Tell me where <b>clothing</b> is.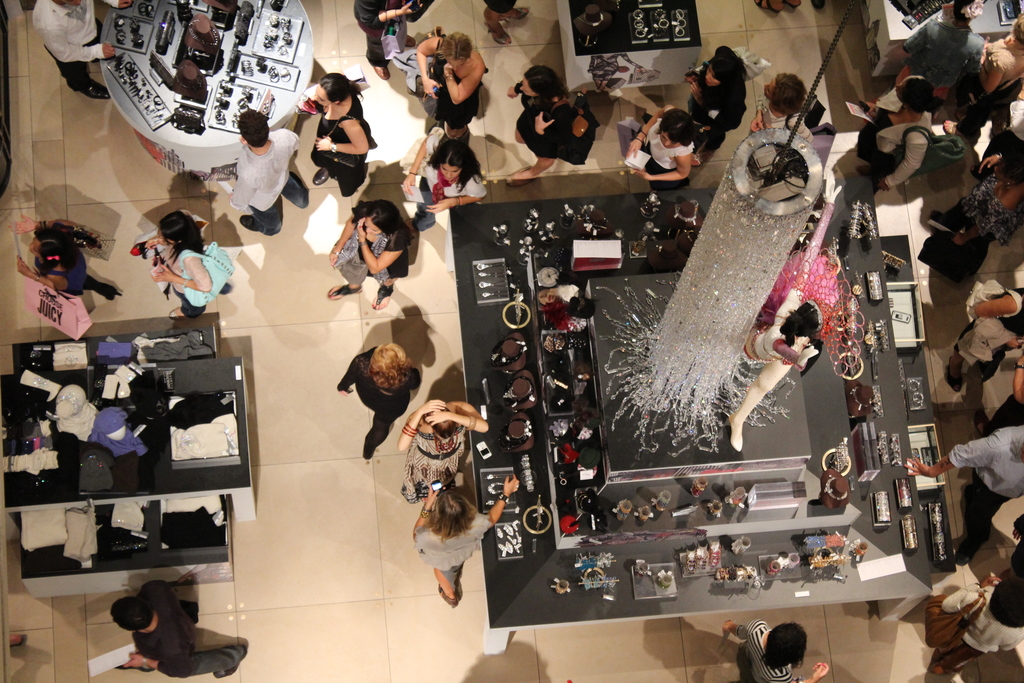
<b>clothing</b> is at select_region(516, 74, 563, 154).
